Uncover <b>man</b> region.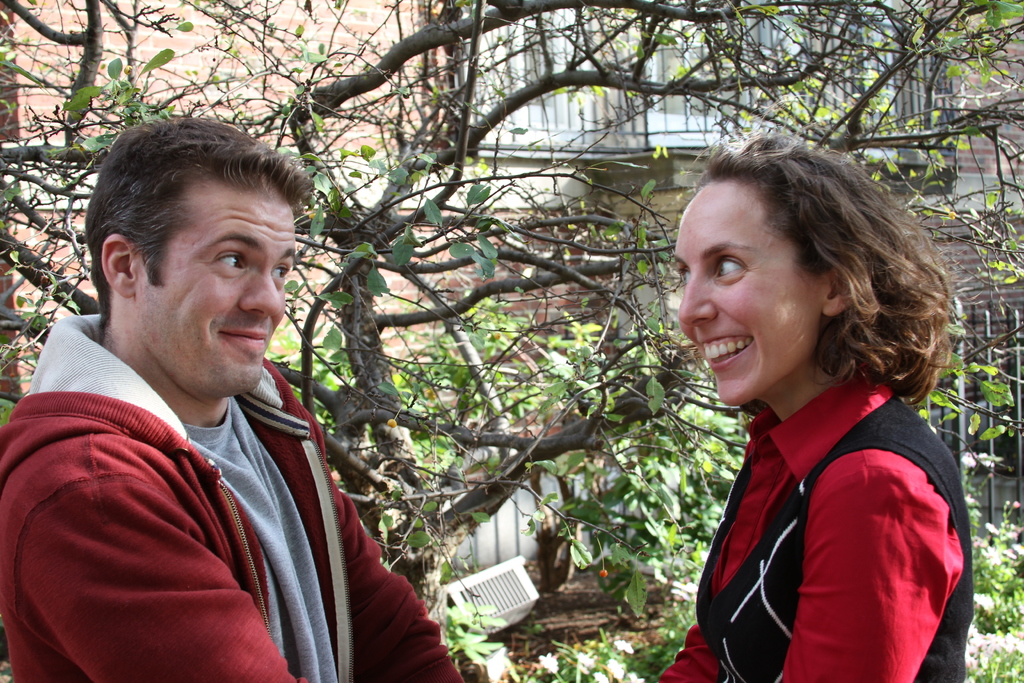
Uncovered: [12,117,451,682].
